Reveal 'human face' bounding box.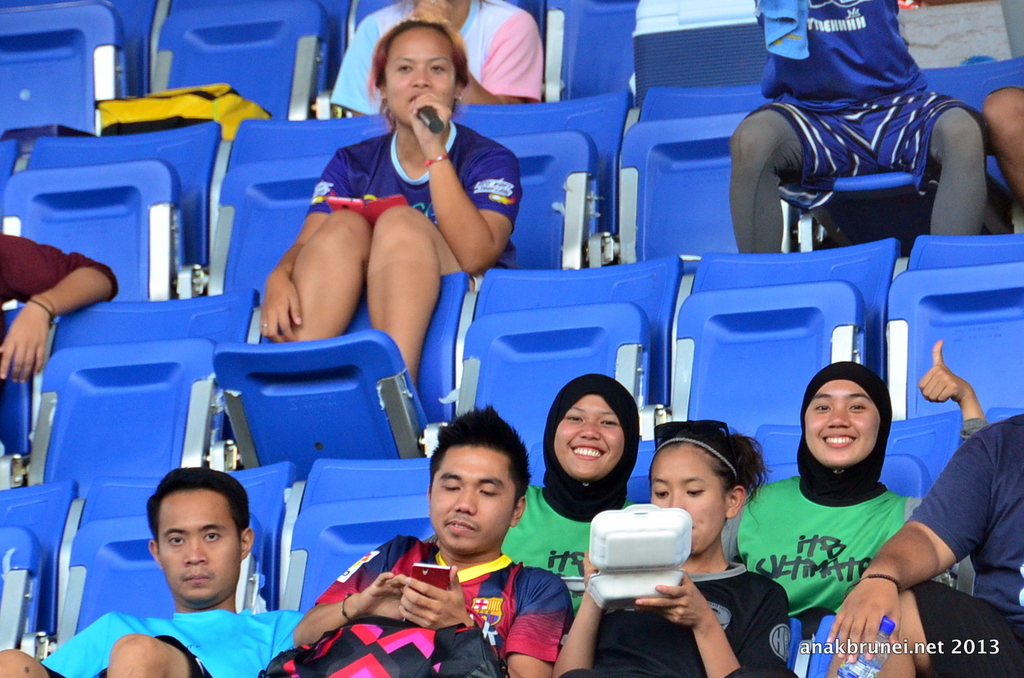
Revealed: region(650, 453, 724, 554).
